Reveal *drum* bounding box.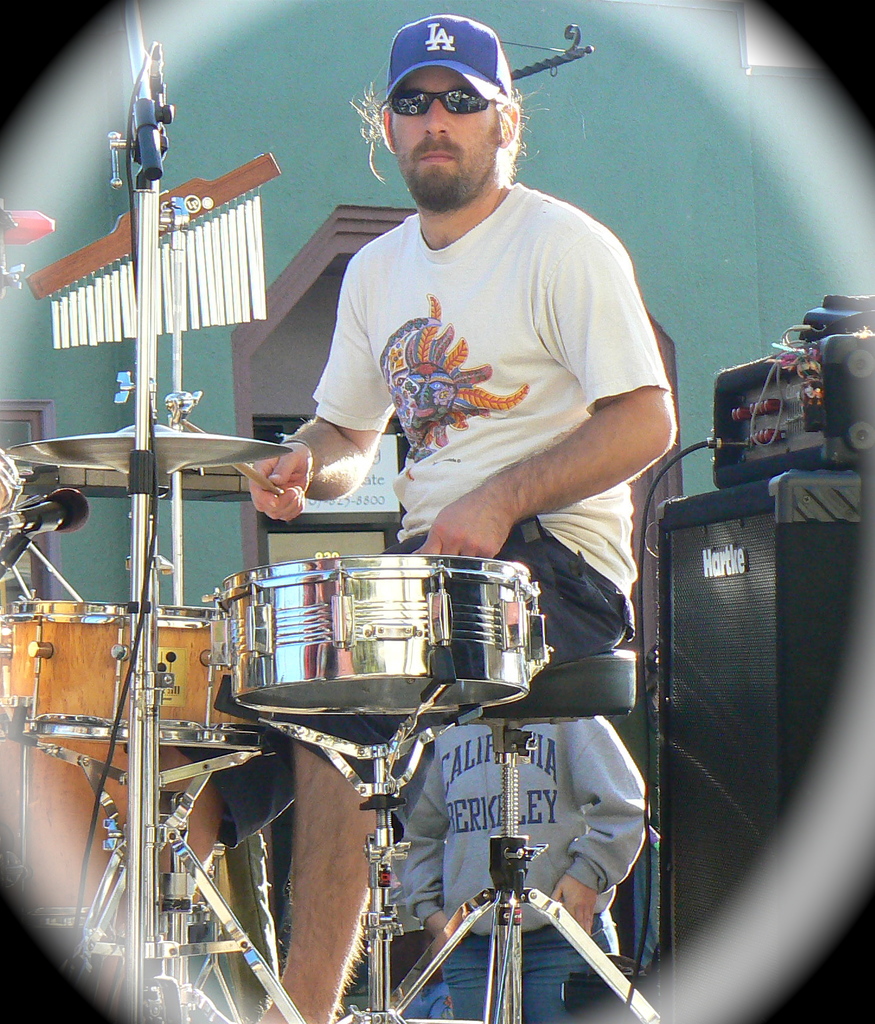
Revealed: [204, 554, 523, 719].
